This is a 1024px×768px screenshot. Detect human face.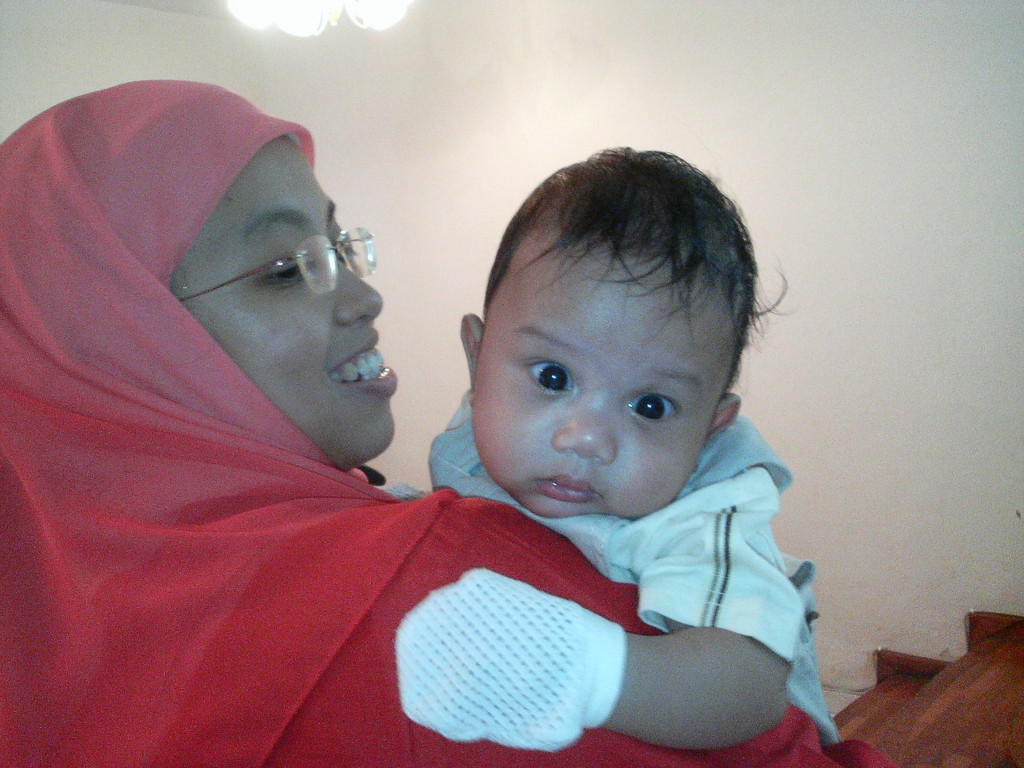
rect(170, 136, 397, 468).
